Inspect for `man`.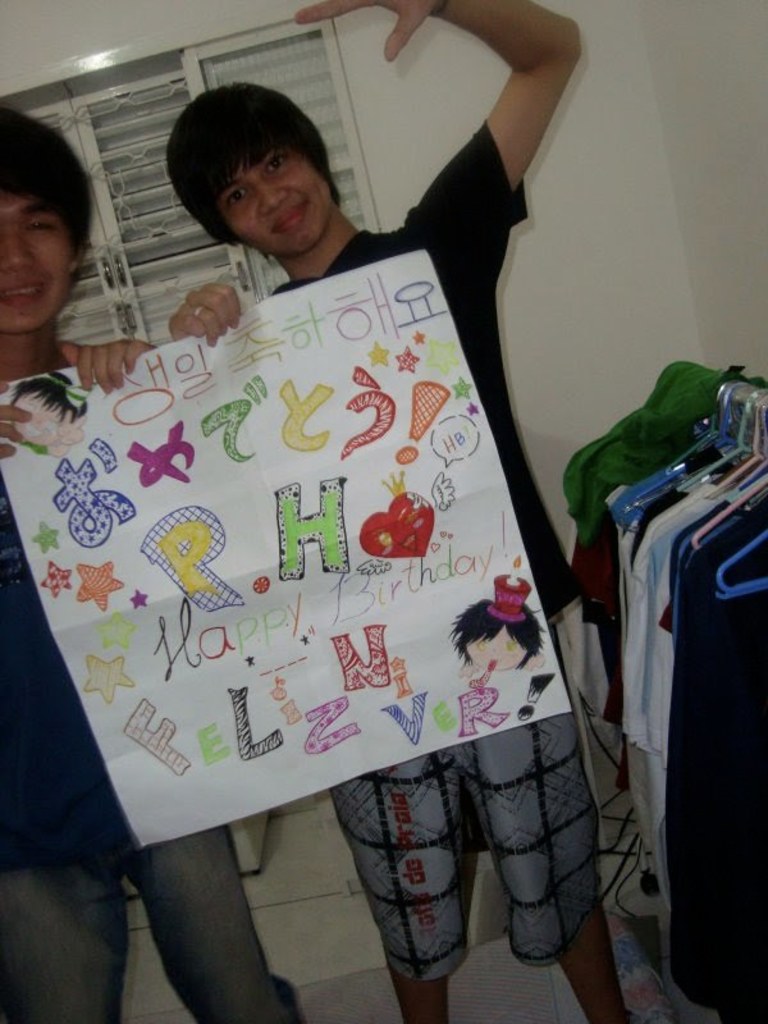
Inspection: box=[159, 0, 632, 1023].
